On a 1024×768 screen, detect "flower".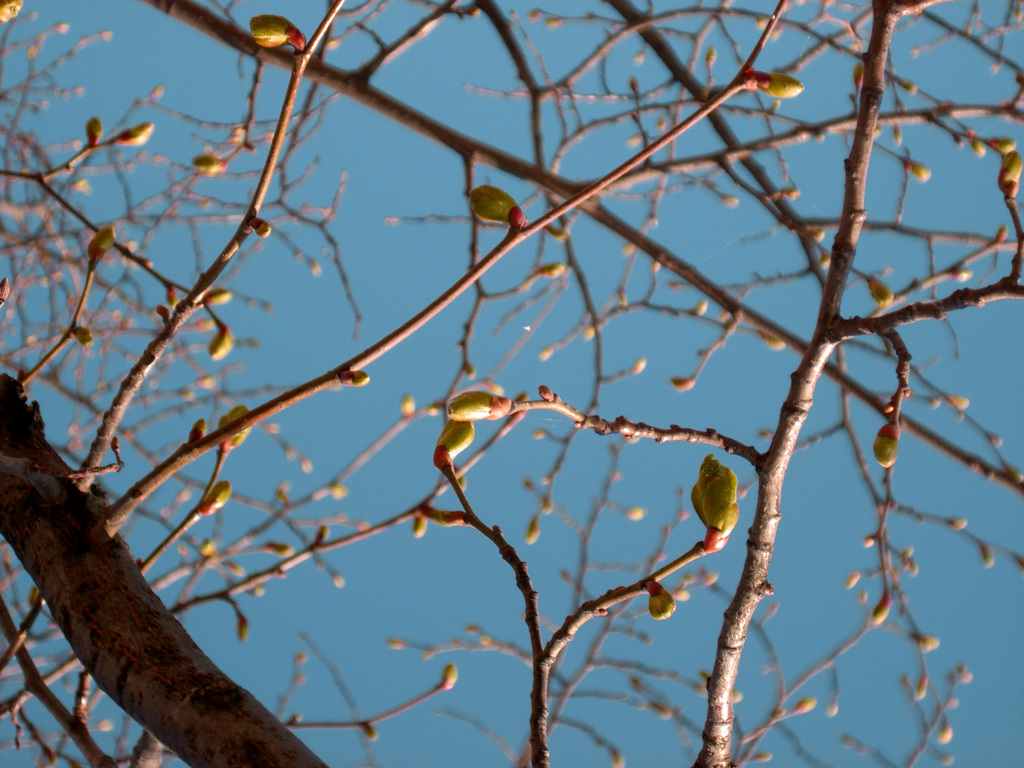
detection(942, 393, 968, 410).
